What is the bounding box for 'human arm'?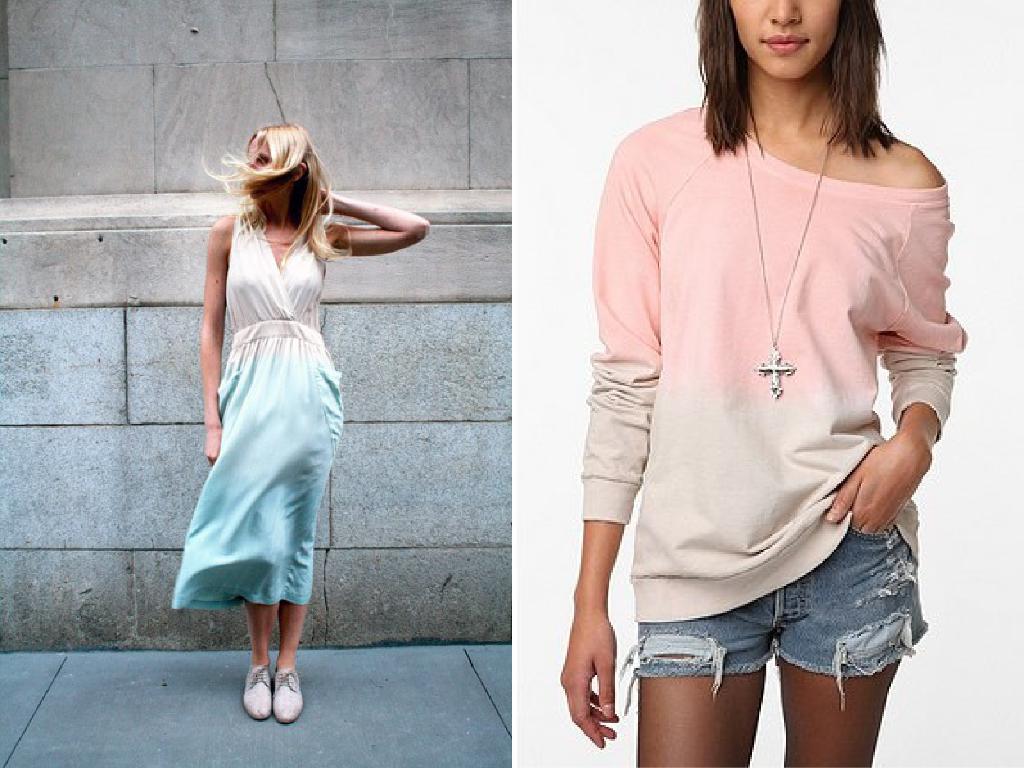
box(556, 120, 671, 749).
